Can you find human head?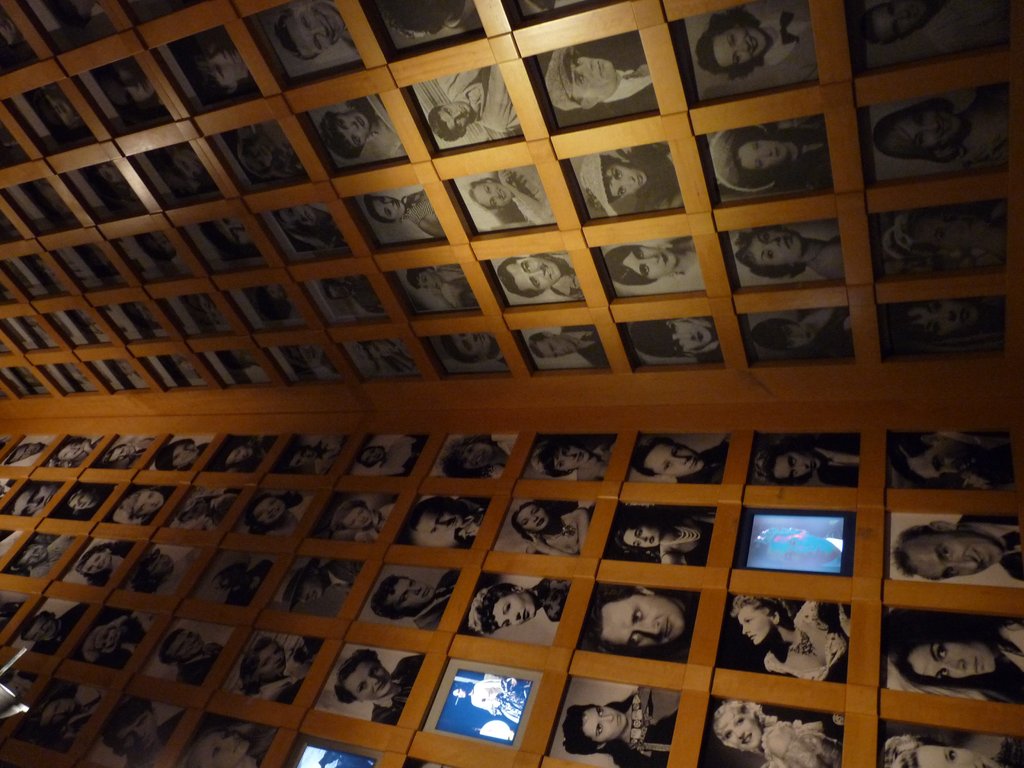
Yes, bounding box: bbox(31, 694, 78, 733).
